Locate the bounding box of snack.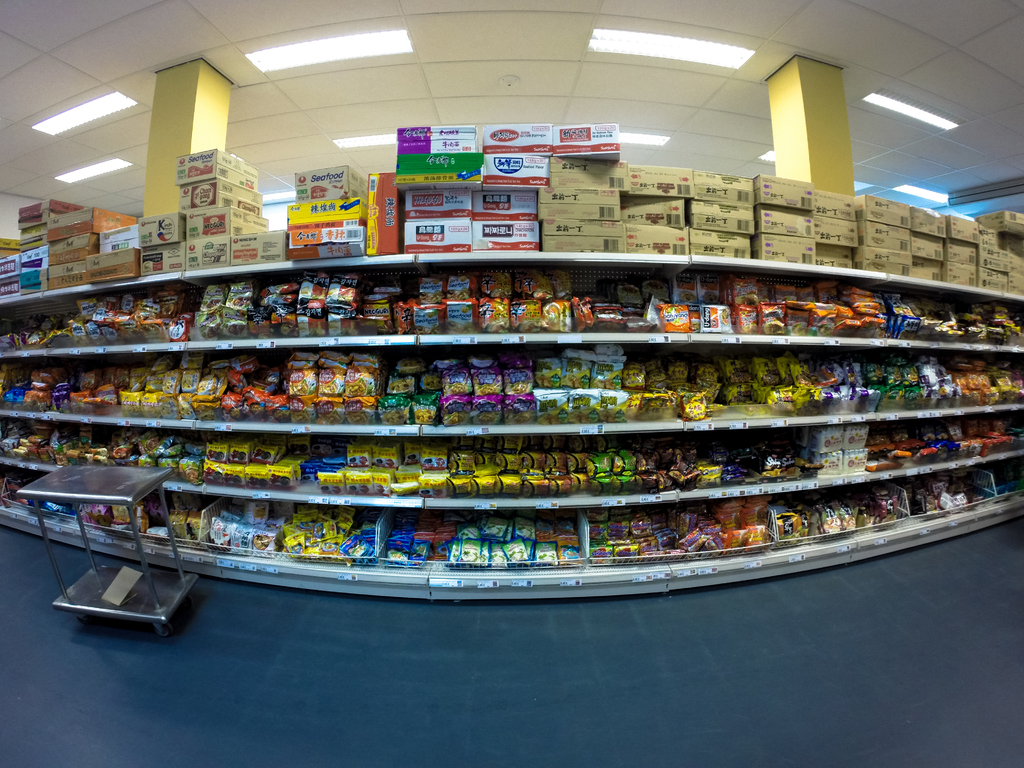
Bounding box: [568,387,598,419].
